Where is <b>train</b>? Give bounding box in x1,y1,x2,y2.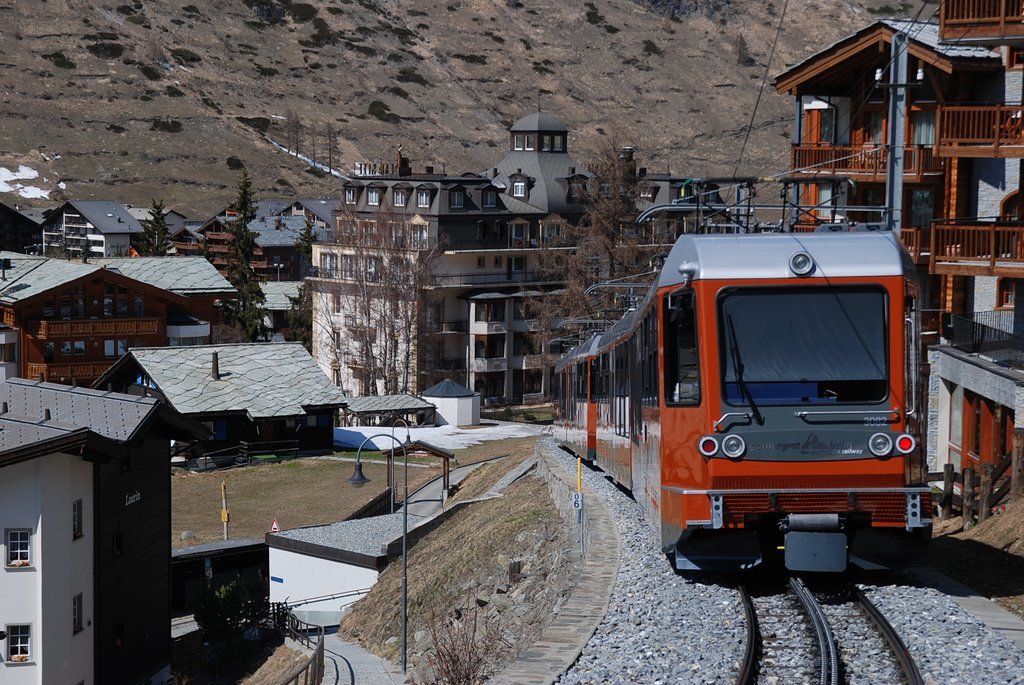
551,173,933,570.
